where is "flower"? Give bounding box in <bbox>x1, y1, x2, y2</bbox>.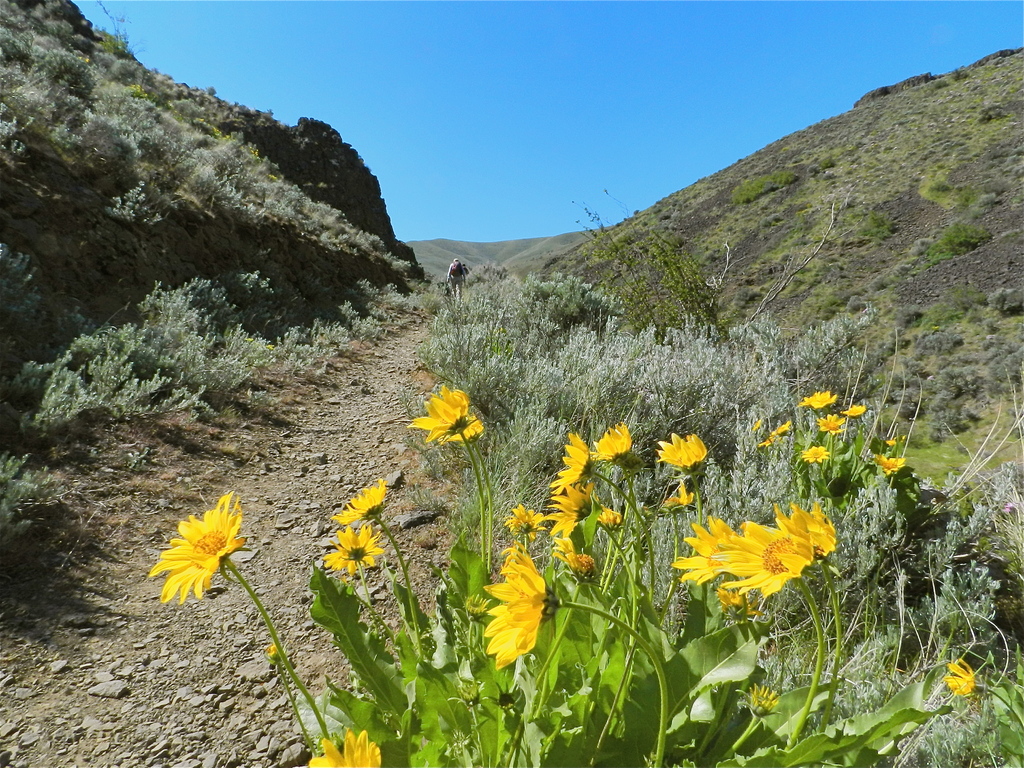
<bbox>502, 506, 550, 543</bbox>.
